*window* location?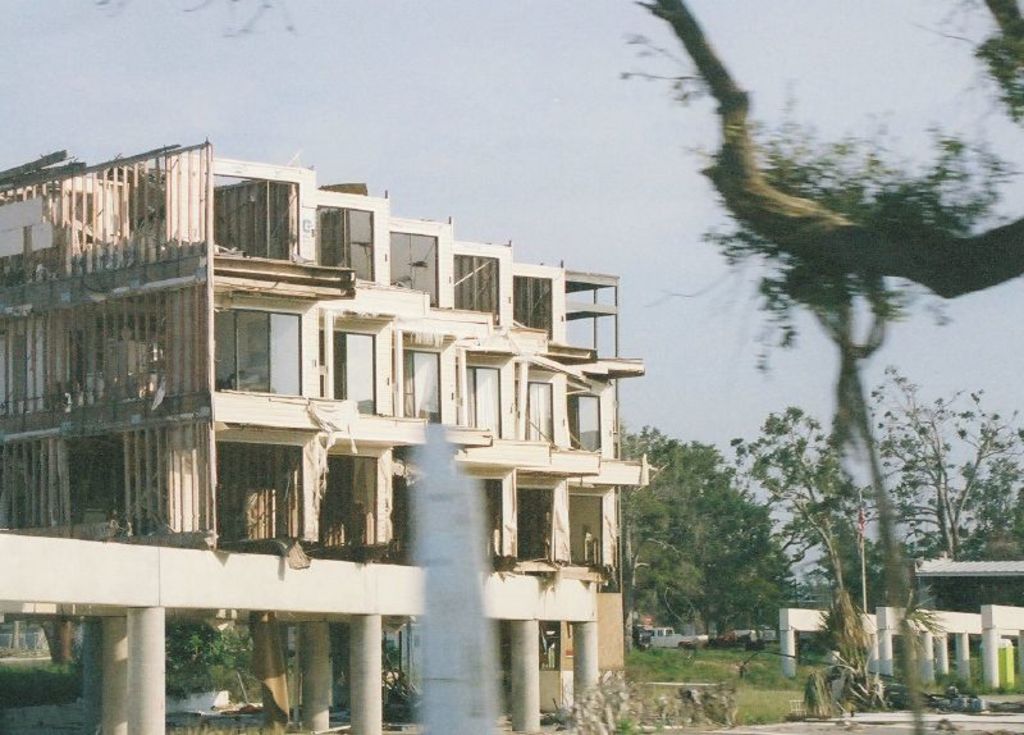
{"left": 324, "top": 462, "right": 378, "bottom": 558}
